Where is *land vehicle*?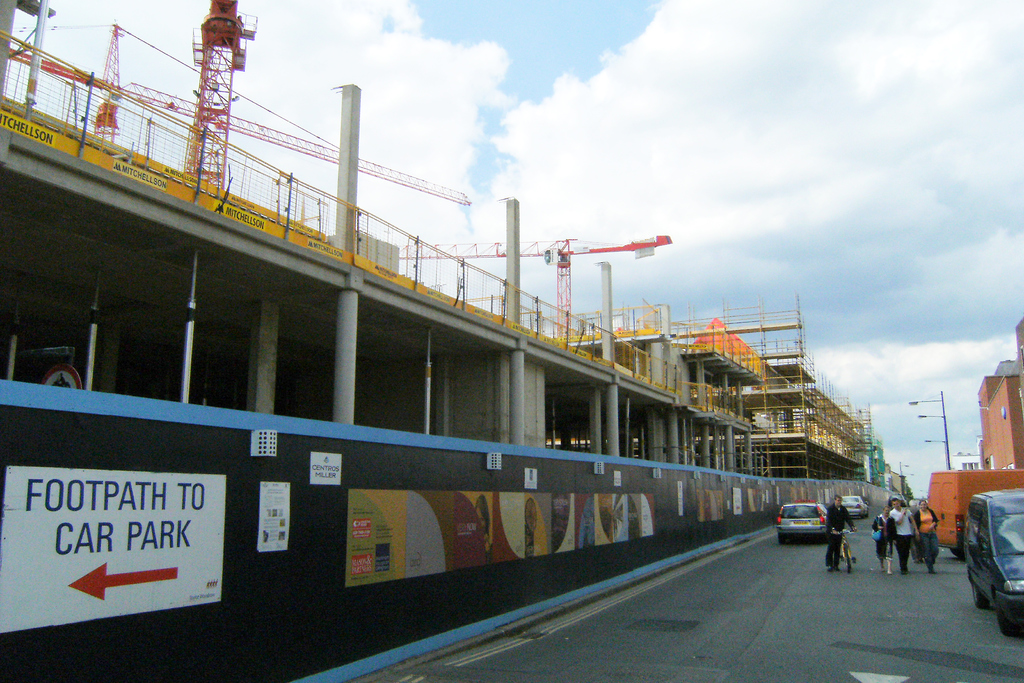
[925, 466, 1023, 557].
